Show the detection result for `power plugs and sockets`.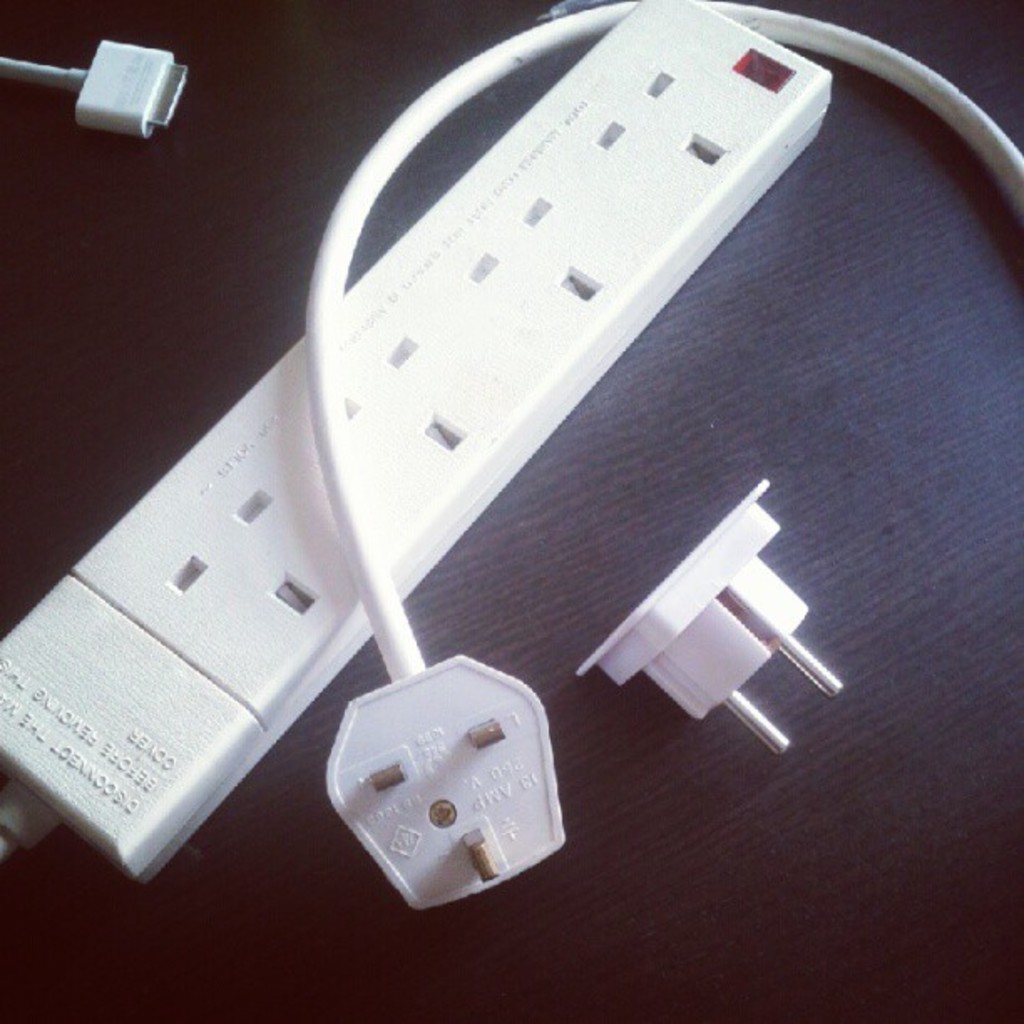
detection(0, 0, 833, 893).
